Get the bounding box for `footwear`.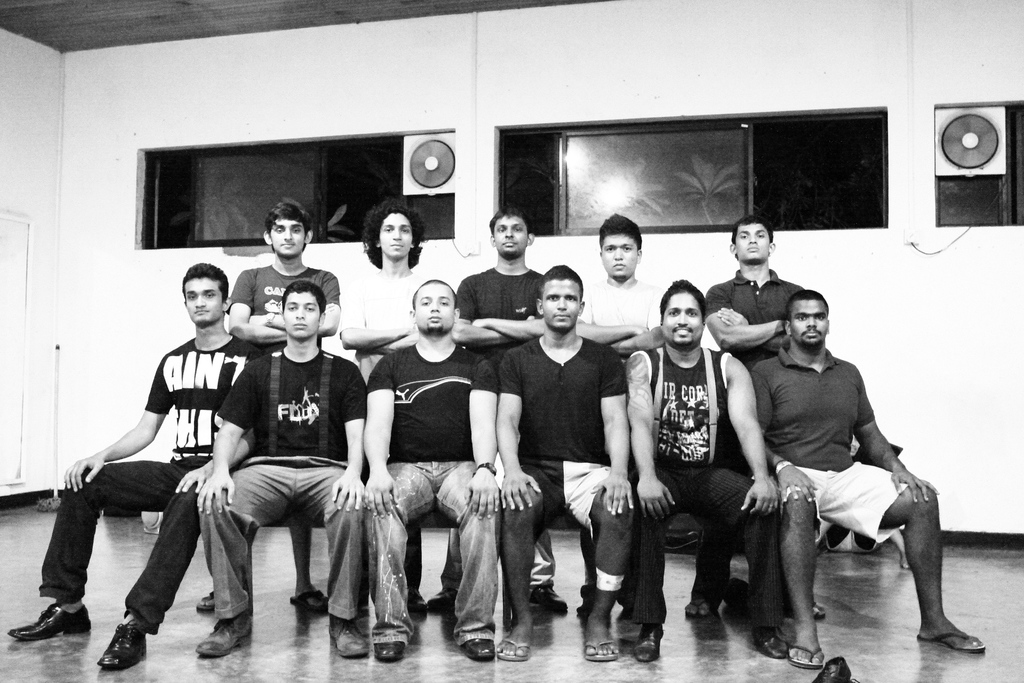
l=374, t=643, r=401, b=659.
